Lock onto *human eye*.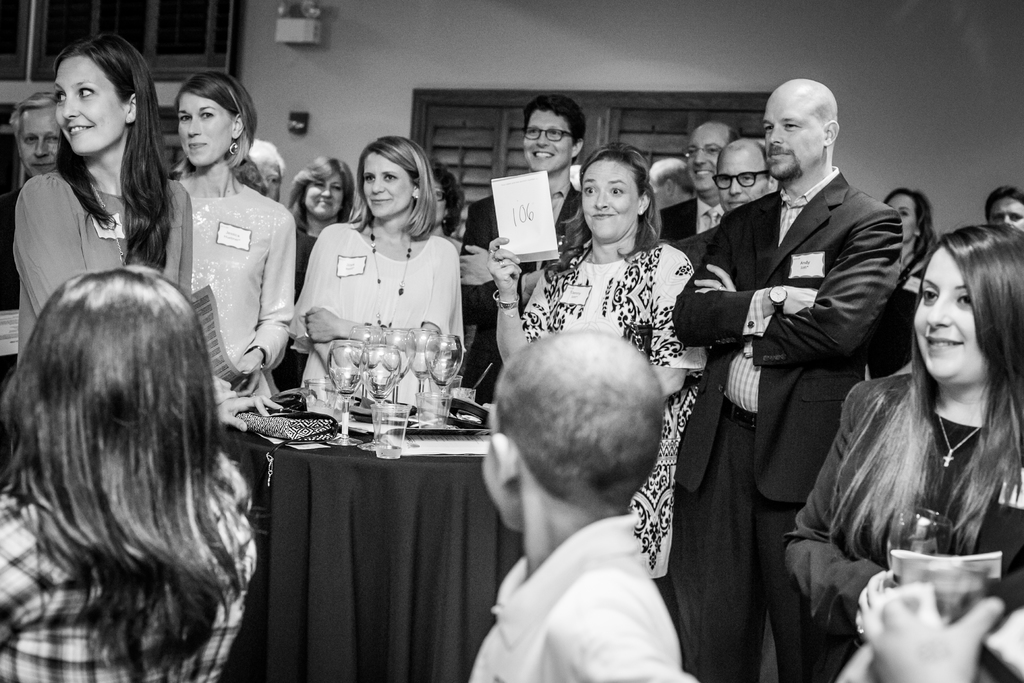
Locked: crop(315, 181, 325, 187).
